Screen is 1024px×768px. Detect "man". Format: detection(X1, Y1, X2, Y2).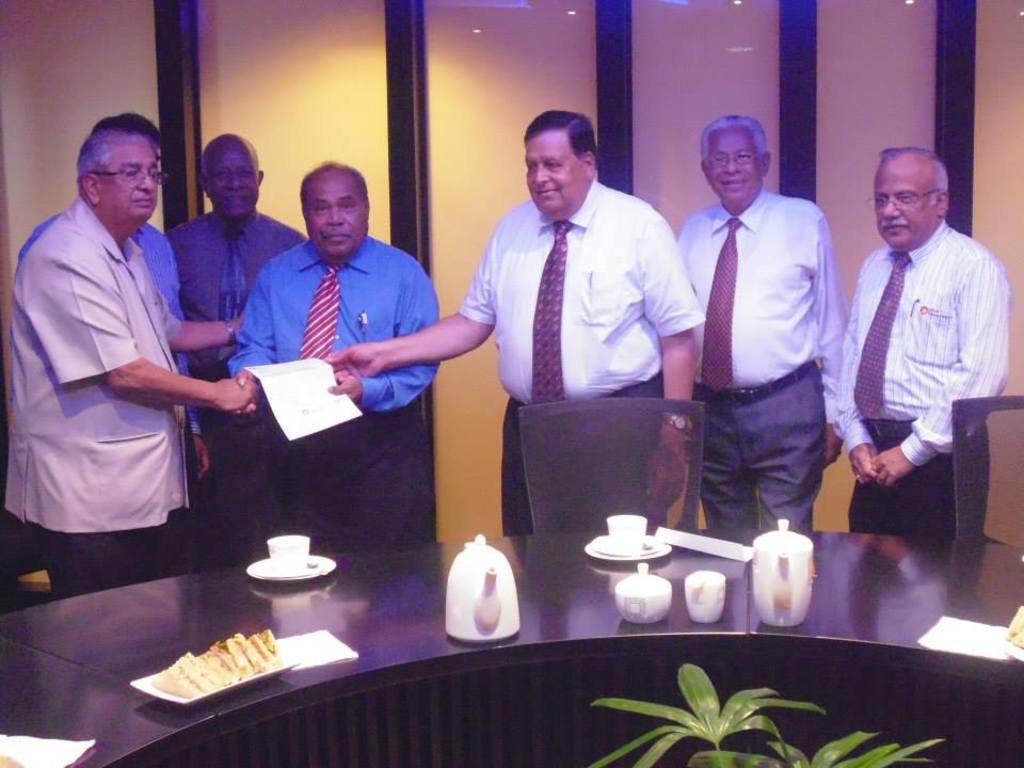
detection(829, 139, 1011, 542).
